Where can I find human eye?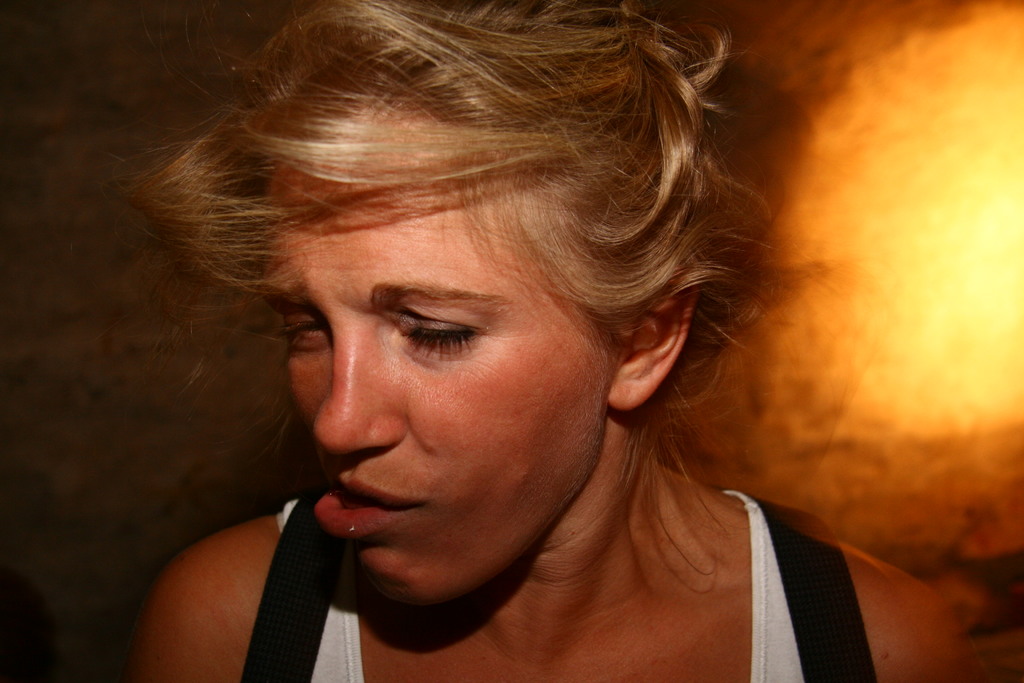
You can find it at [278,307,328,352].
